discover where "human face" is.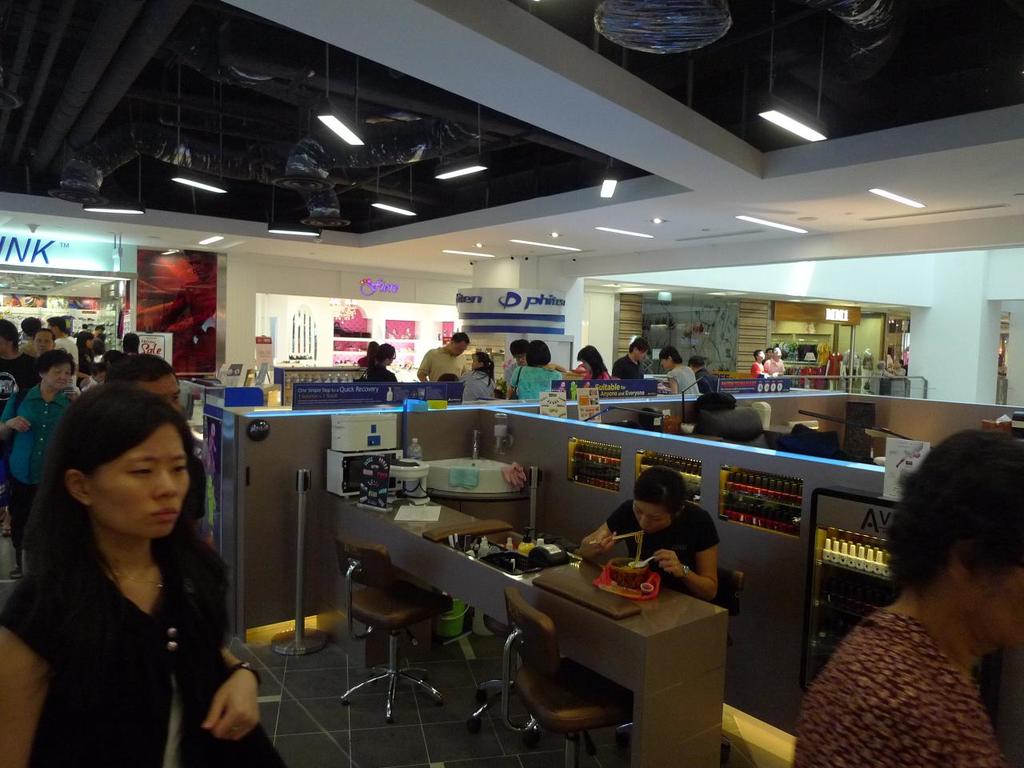
Discovered at 517 354 526 365.
